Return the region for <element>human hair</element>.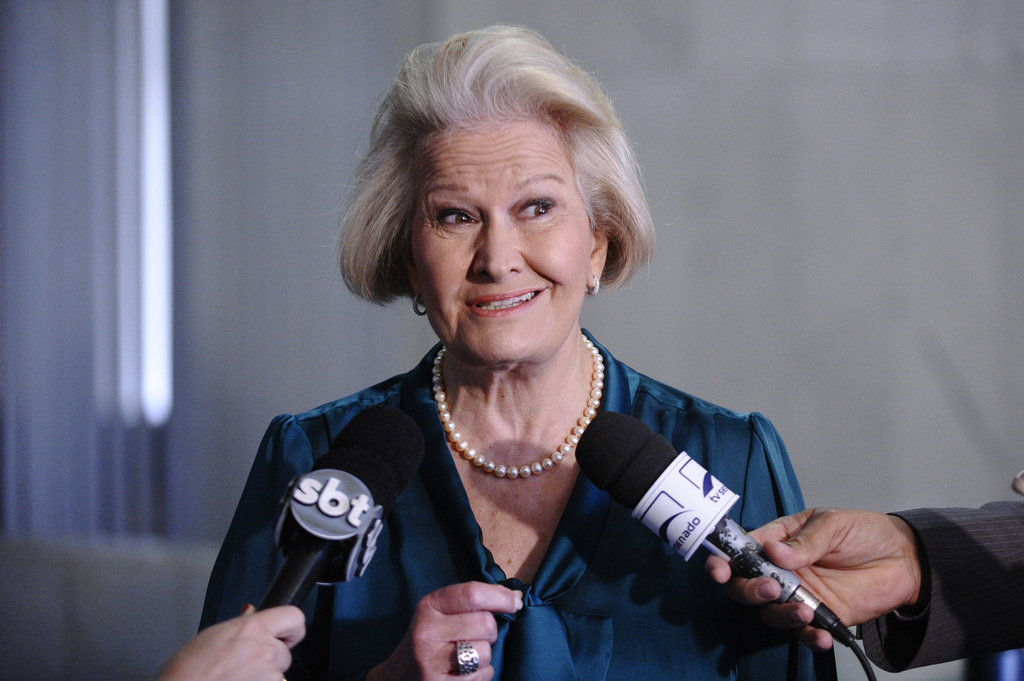
box=[360, 24, 639, 351].
